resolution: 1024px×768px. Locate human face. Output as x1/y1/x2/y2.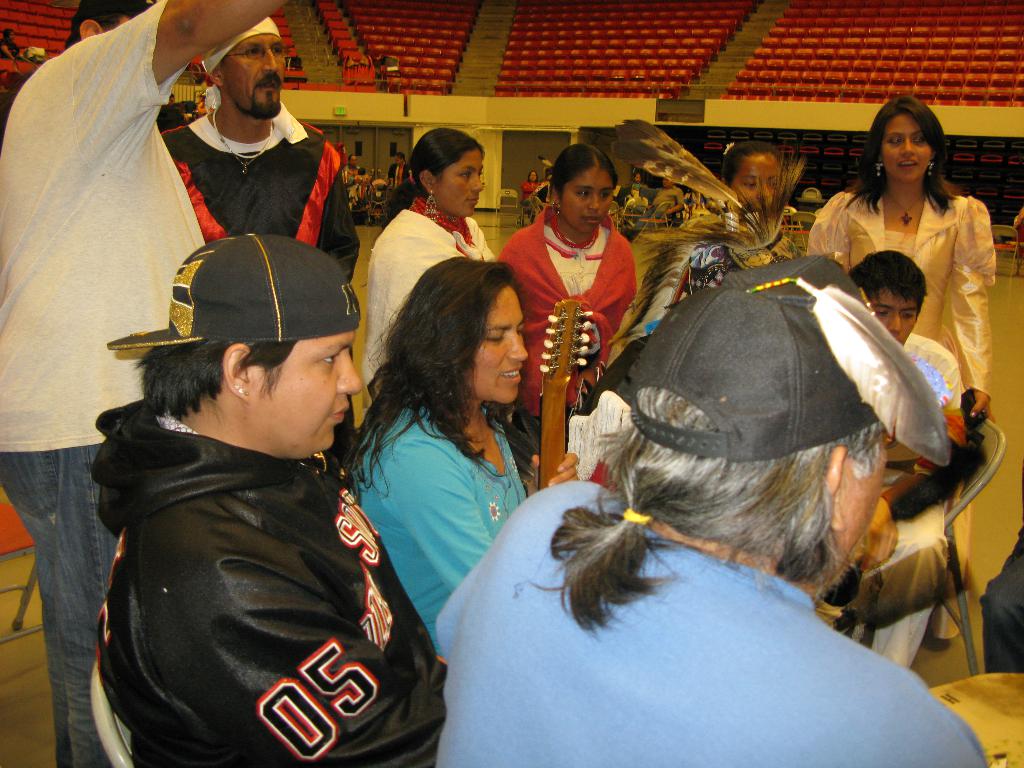
474/288/531/403.
